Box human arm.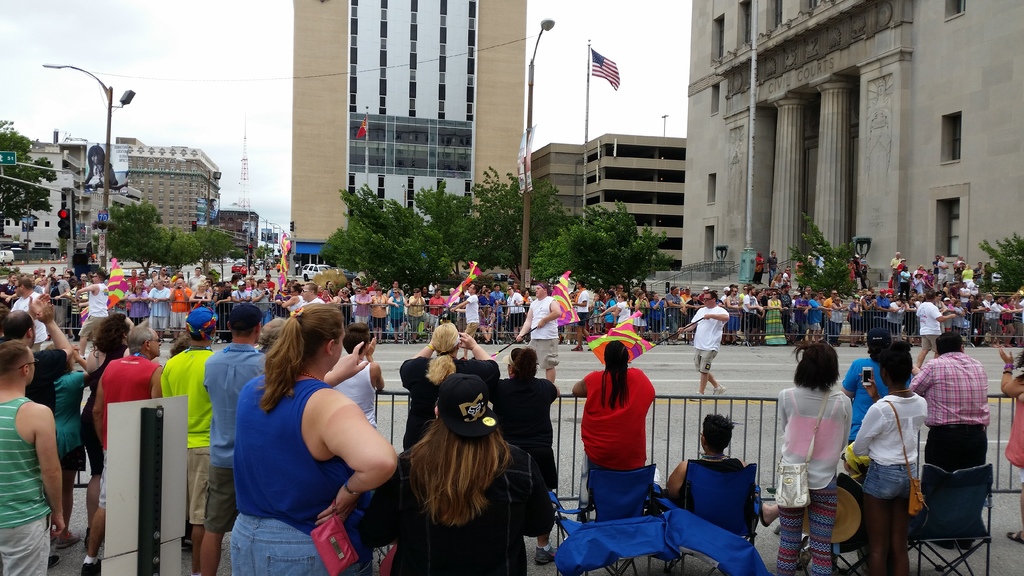
{"left": 912, "top": 359, "right": 938, "bottom": 387}.
